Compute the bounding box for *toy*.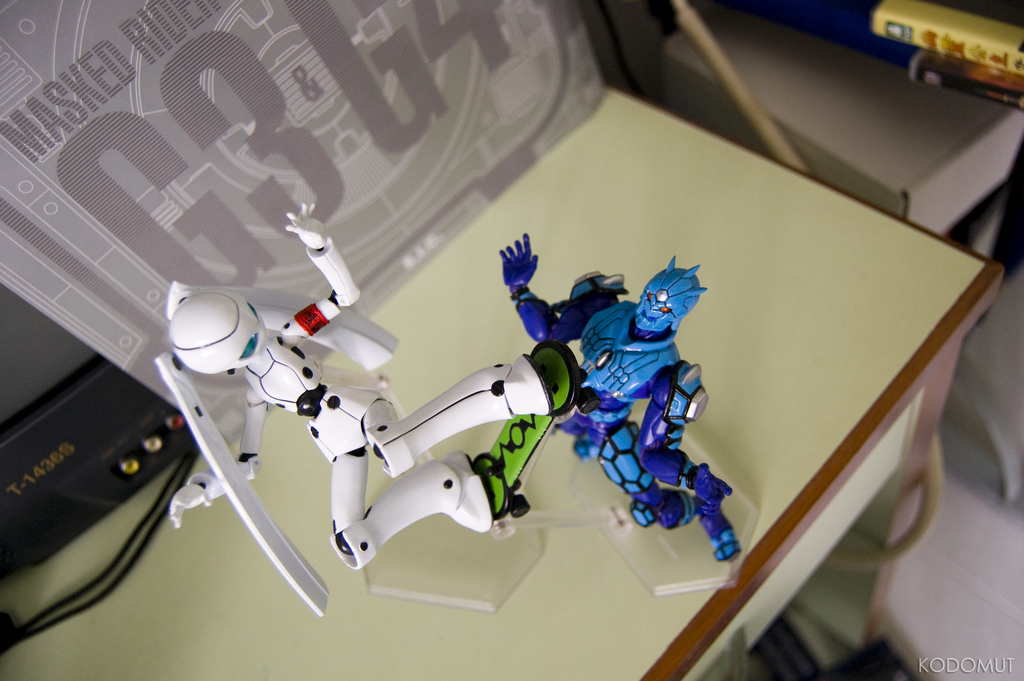
box=[493, 232, 747, 561].
